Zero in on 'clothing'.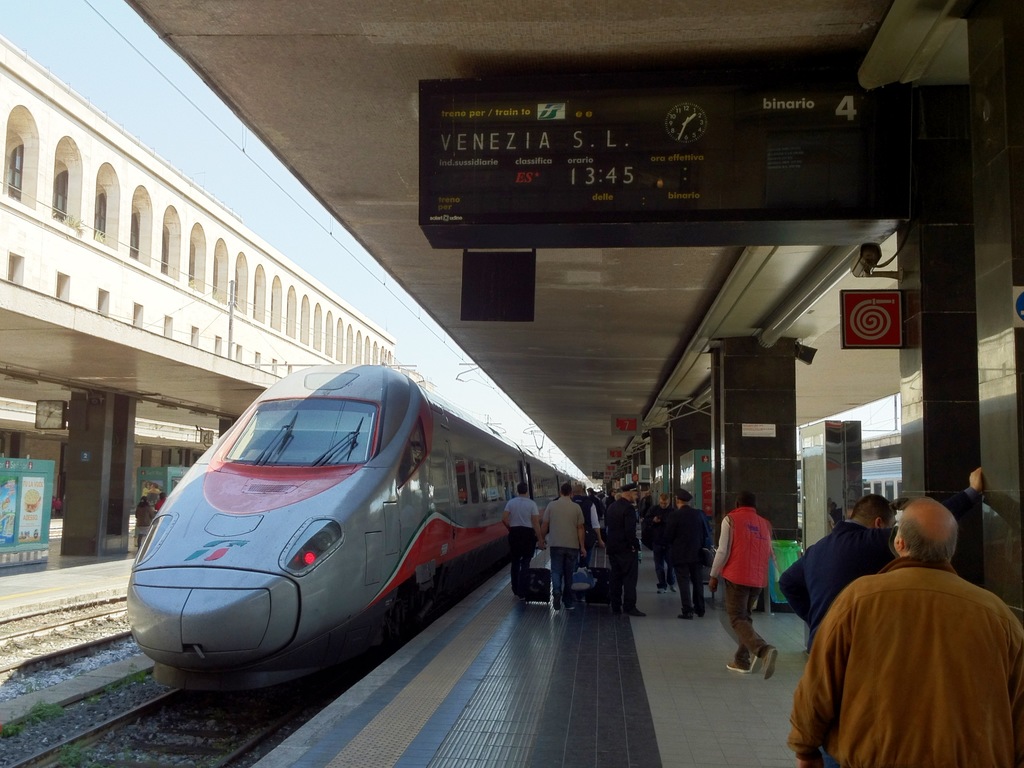
Zeroed in: select_region(506, 486, 537, 592).
